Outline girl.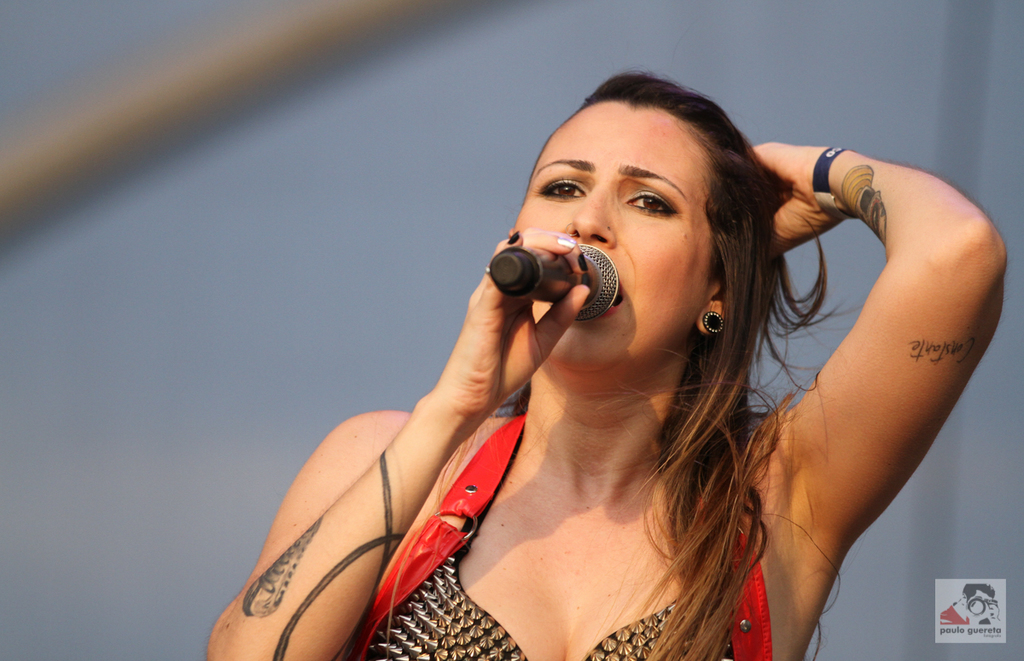
Outline: region(196, 68, 1023, 660).
